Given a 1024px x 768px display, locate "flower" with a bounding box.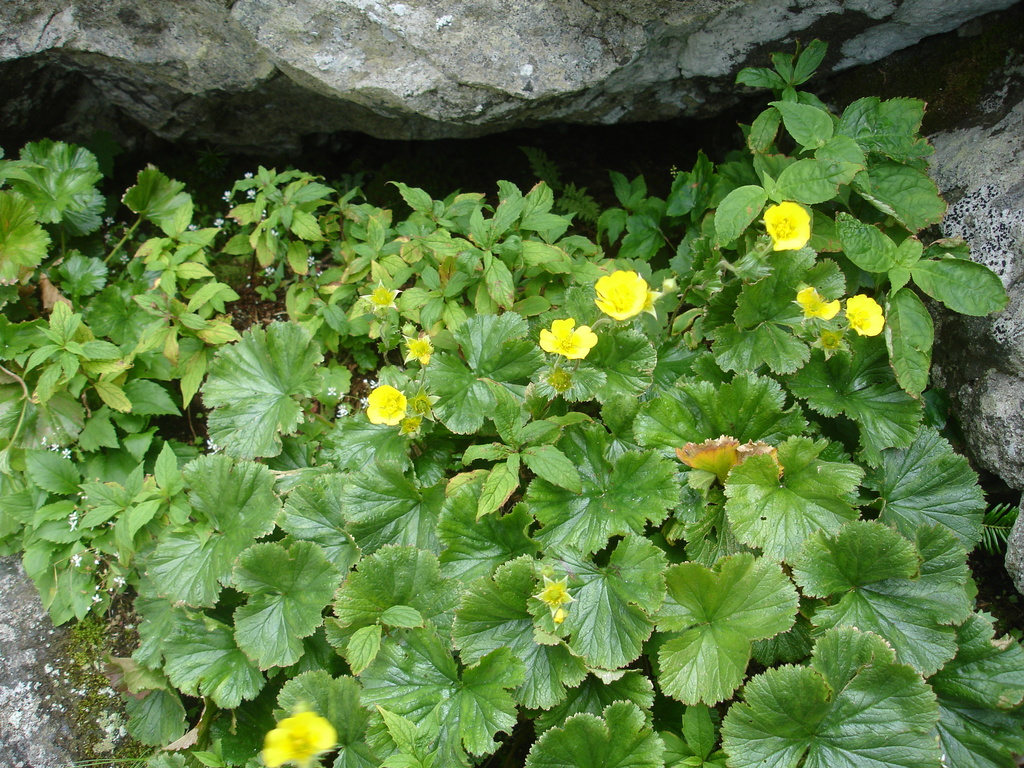
Located: [597,269,646,319].
